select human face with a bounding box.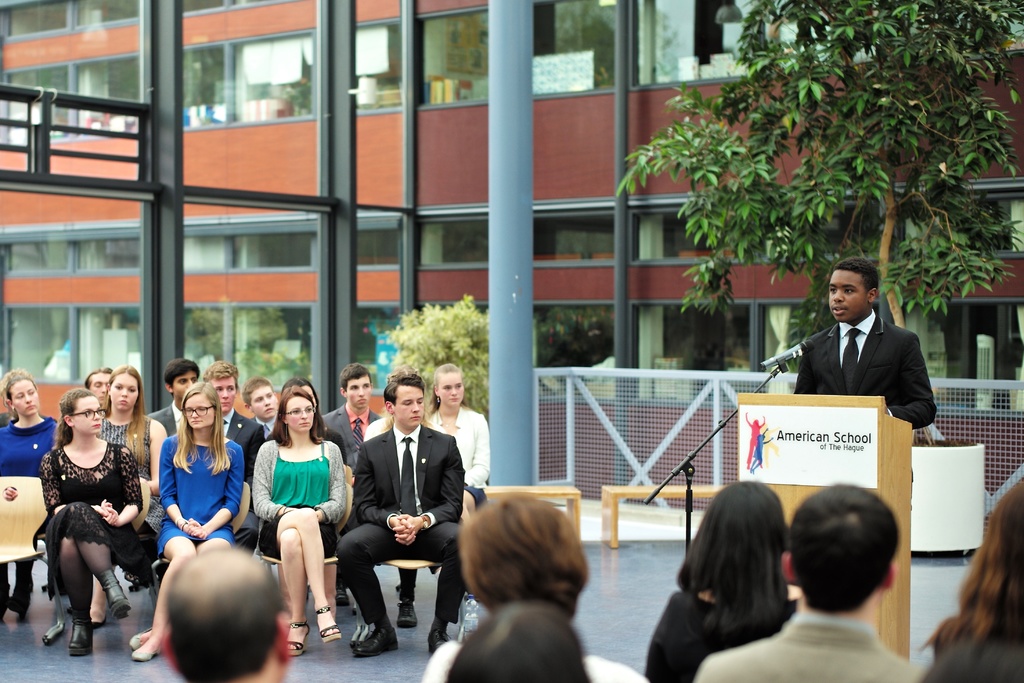
locate(394, 384, 424, 429).
